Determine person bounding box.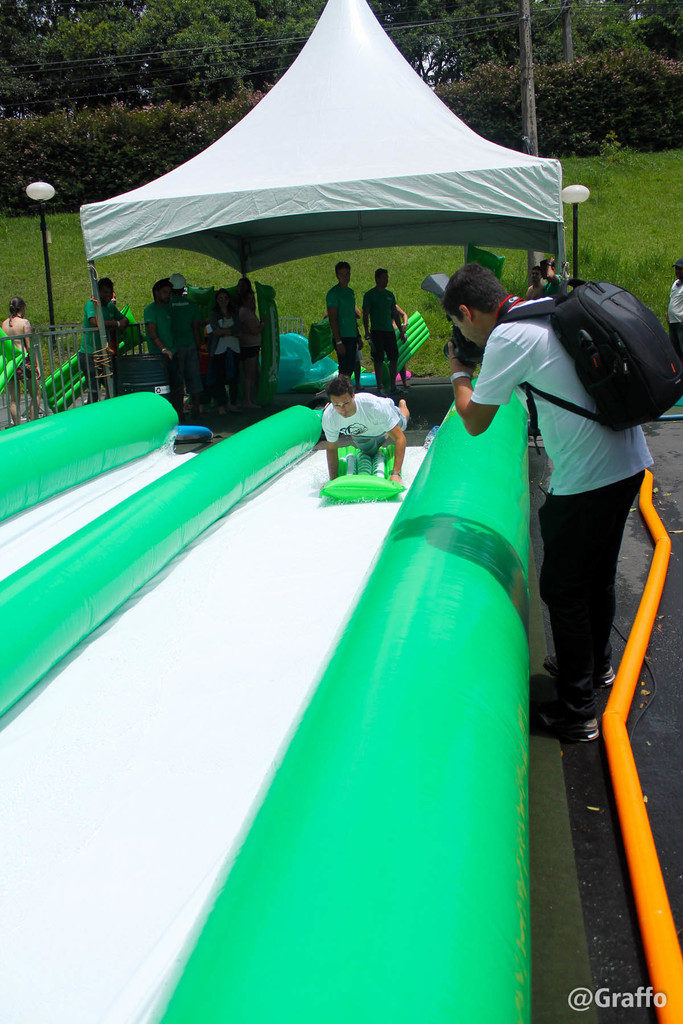
Determined: 525 266 549 314.
